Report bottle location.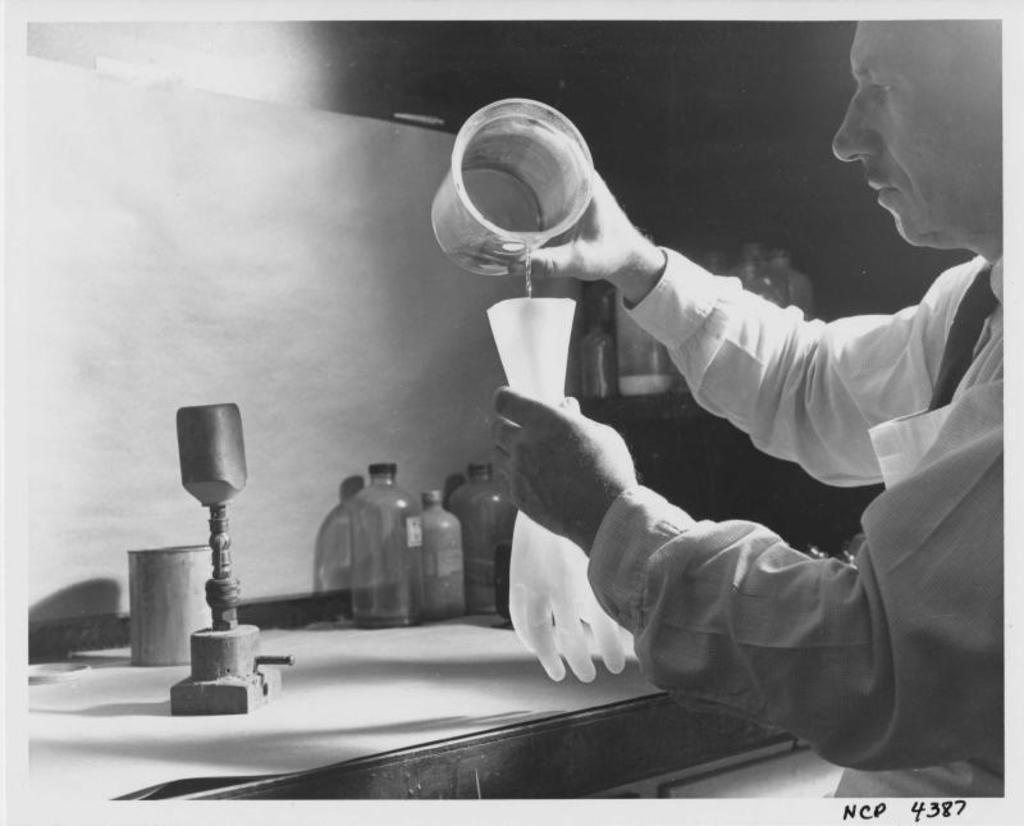
Report: (769, 247, 812, 318).
